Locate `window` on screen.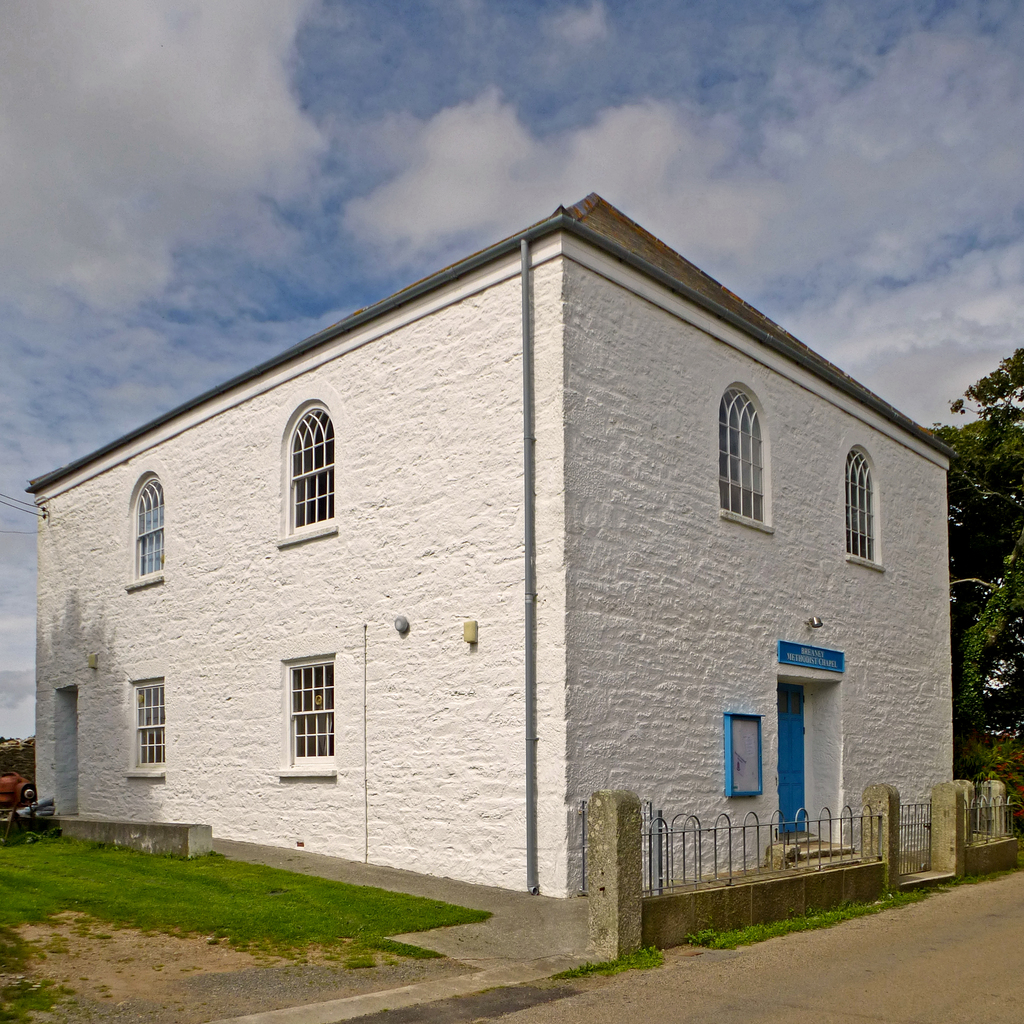
On screen at (left=842, top=442, right=882, bottom=574).
